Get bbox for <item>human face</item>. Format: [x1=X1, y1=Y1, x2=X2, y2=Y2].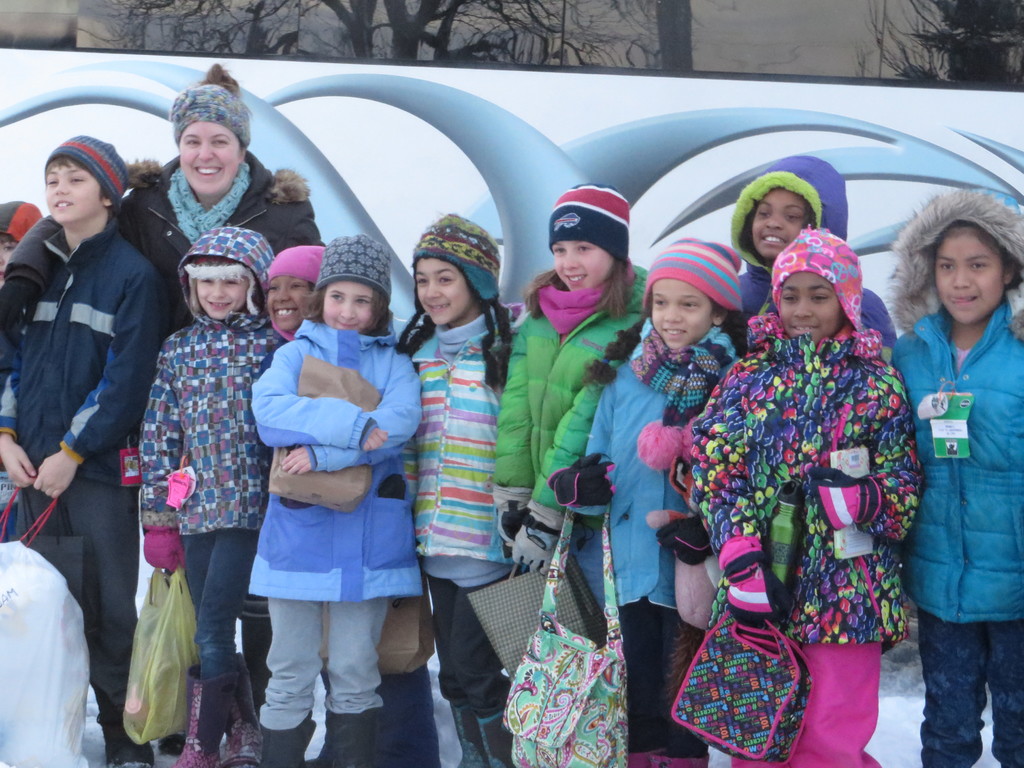
[x1=655, y1=275, x2=712, y2=346].
